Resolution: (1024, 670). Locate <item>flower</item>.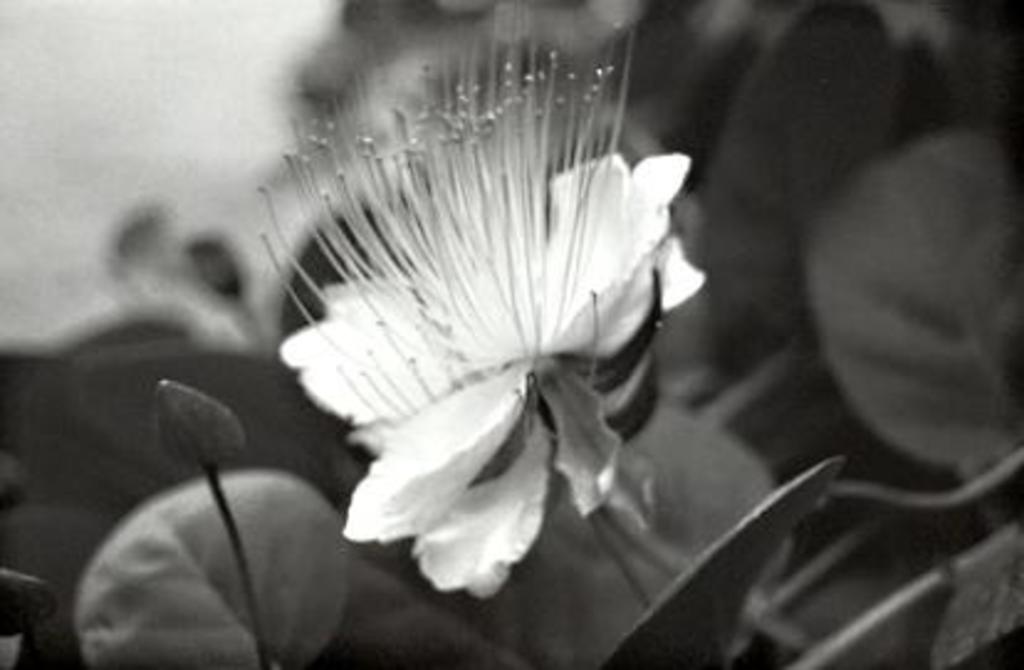
box(250, 0, 747, 583).
